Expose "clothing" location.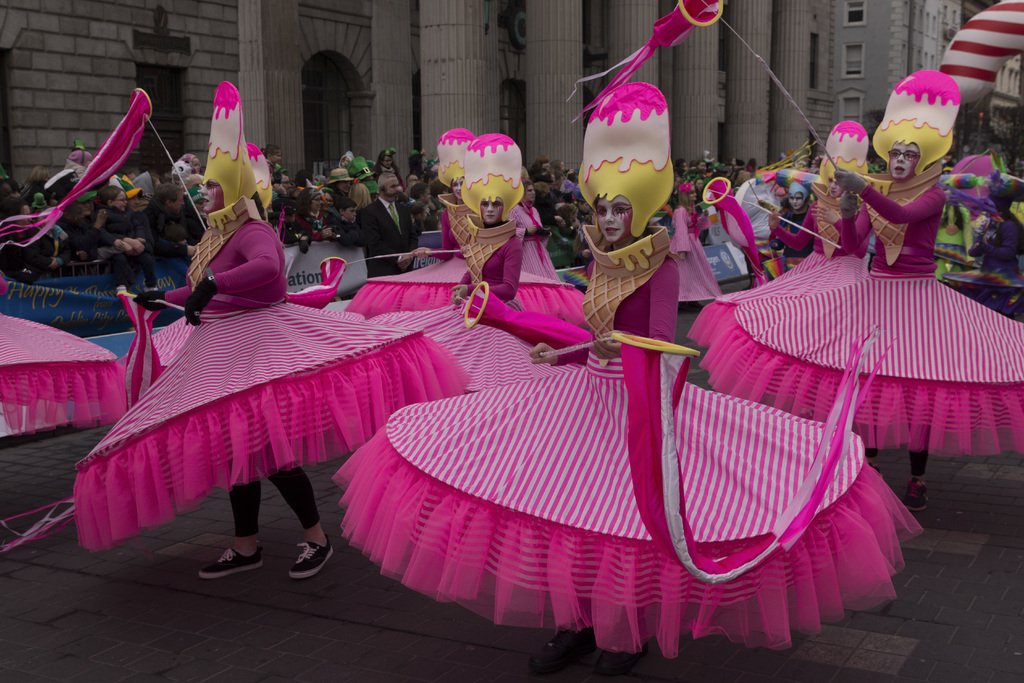
Exposed at 928:199:978:268.
